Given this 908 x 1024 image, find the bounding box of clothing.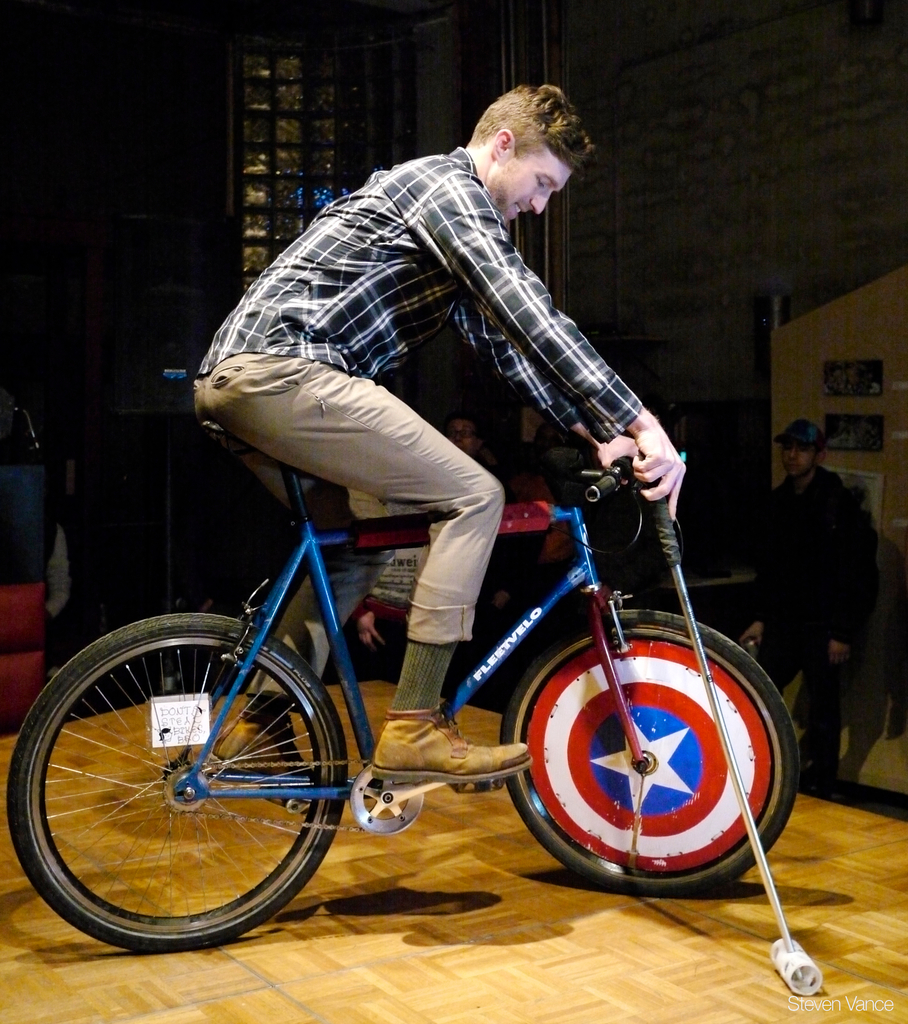
bbox=[186, 150, 653, 634].
